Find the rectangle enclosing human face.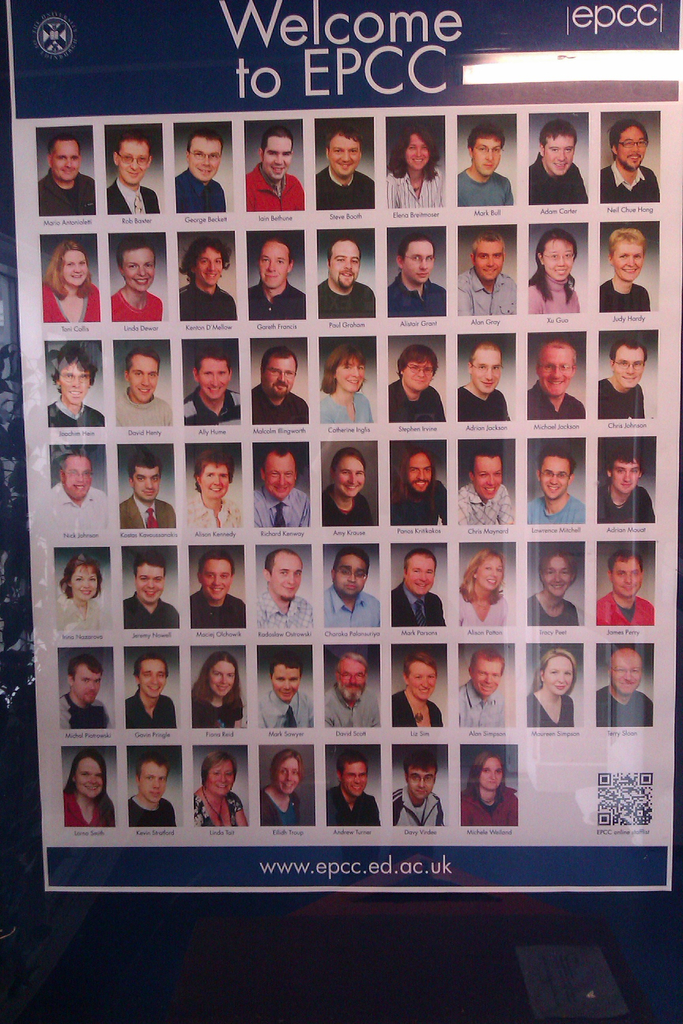
bbox=[529, 349, 571, 397].
